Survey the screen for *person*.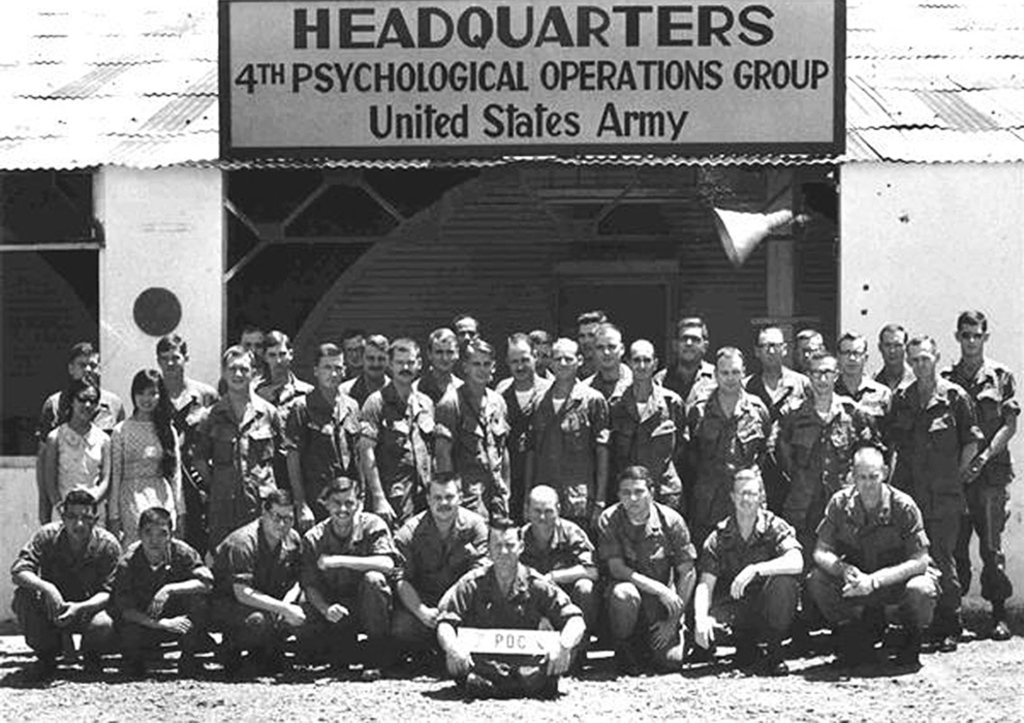
Survey found: BBox(187, 351, 282, 546).
